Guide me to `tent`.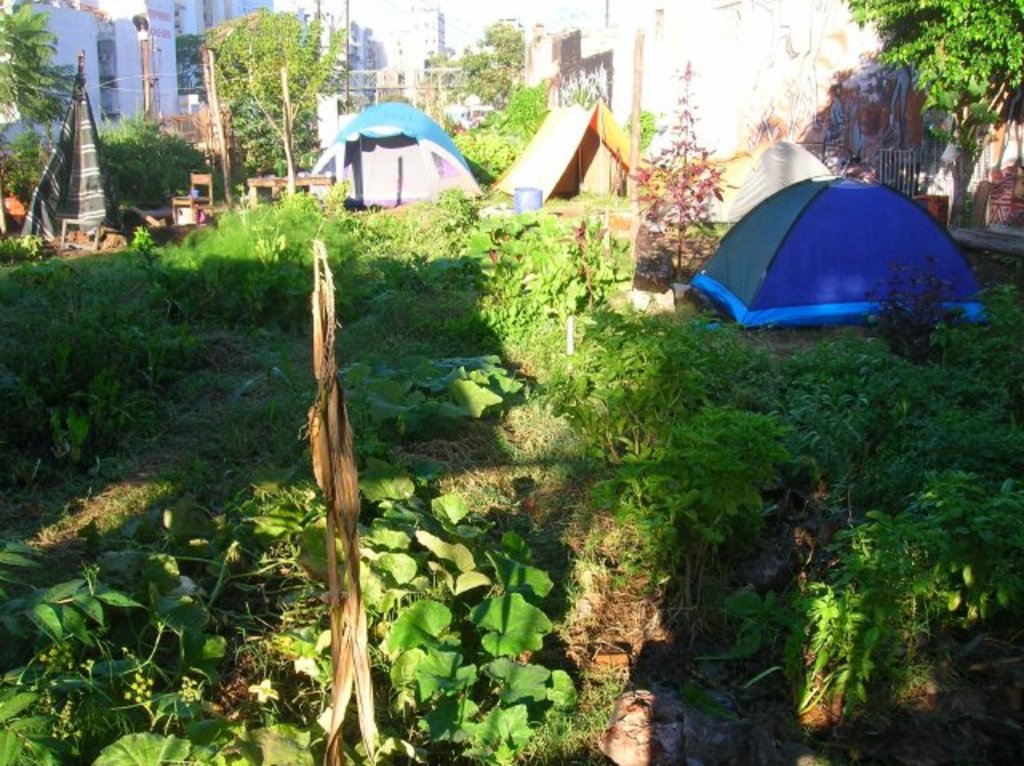
Guidance: region(477, 85, 672, 221).
